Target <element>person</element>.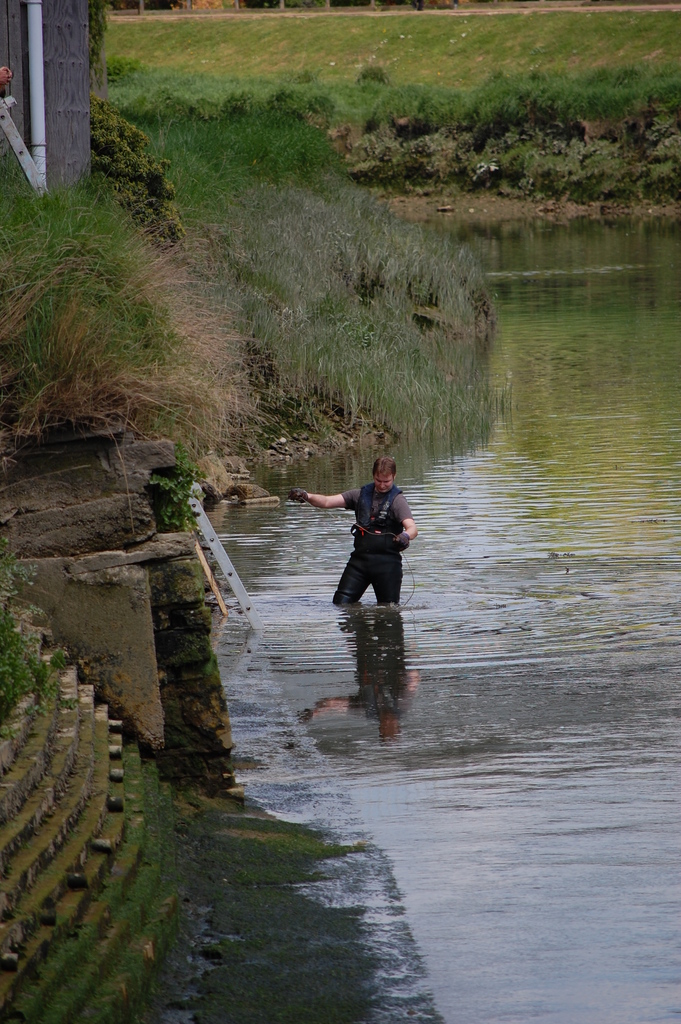
Target region: [left=255, top=451, right=427, bottom=610].
